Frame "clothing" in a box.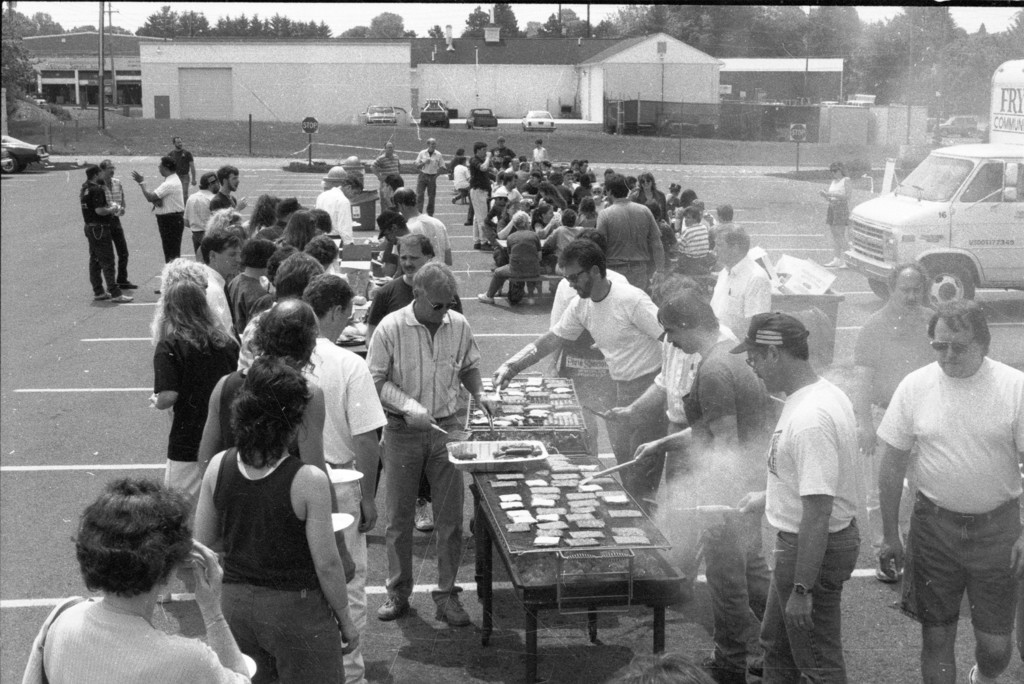
[369, 150, 398, 216].
